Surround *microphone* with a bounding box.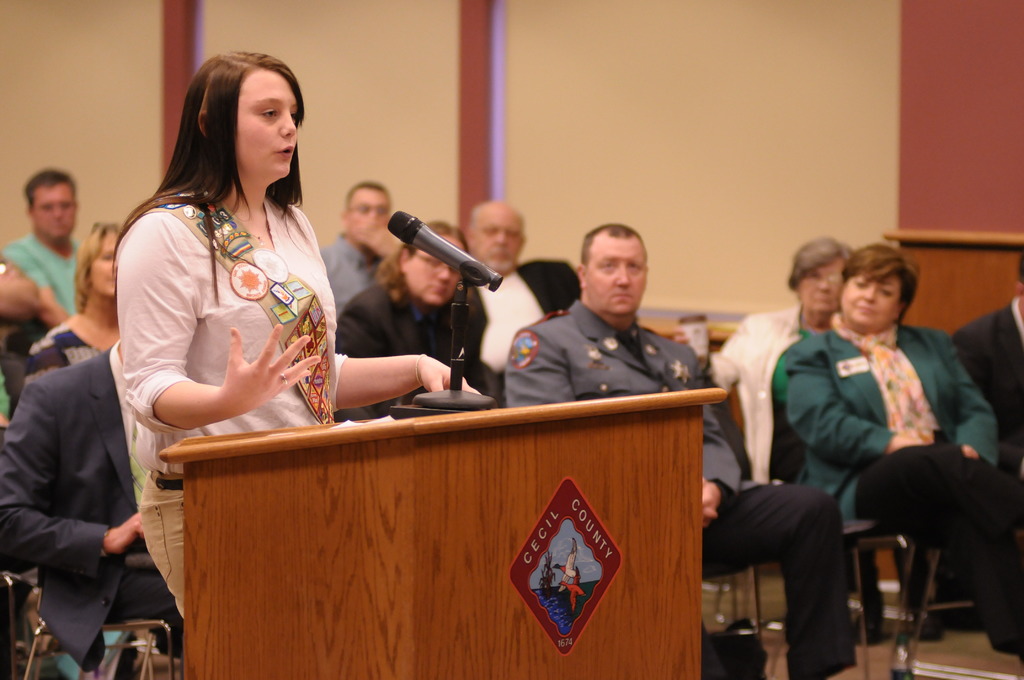
367 206 502 305.
